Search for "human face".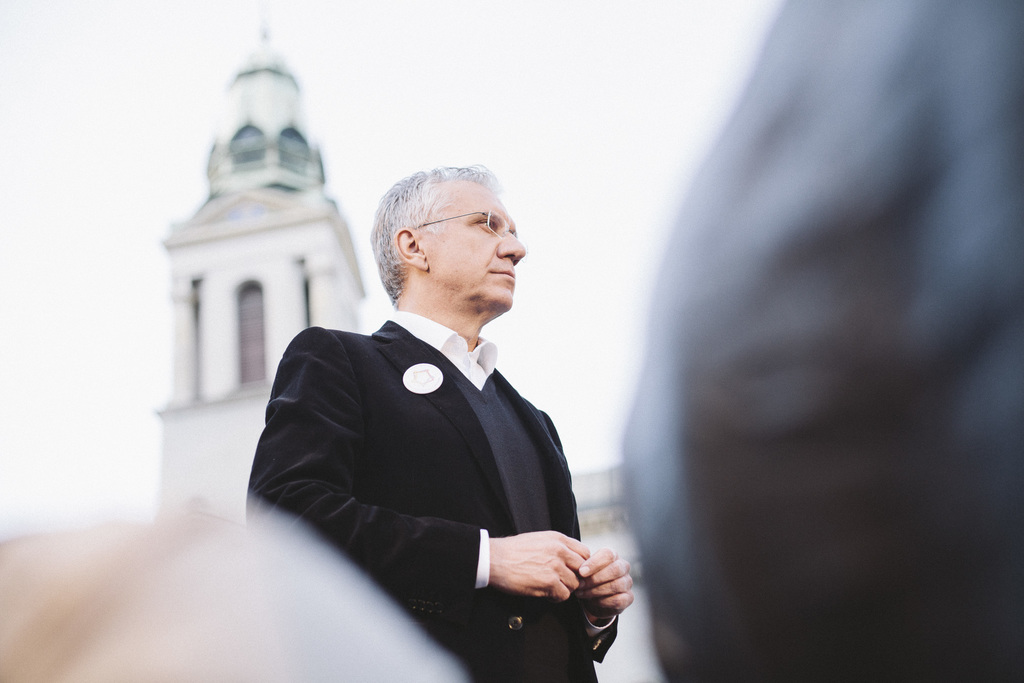
Found at locate(425, 185, 525, 302).
